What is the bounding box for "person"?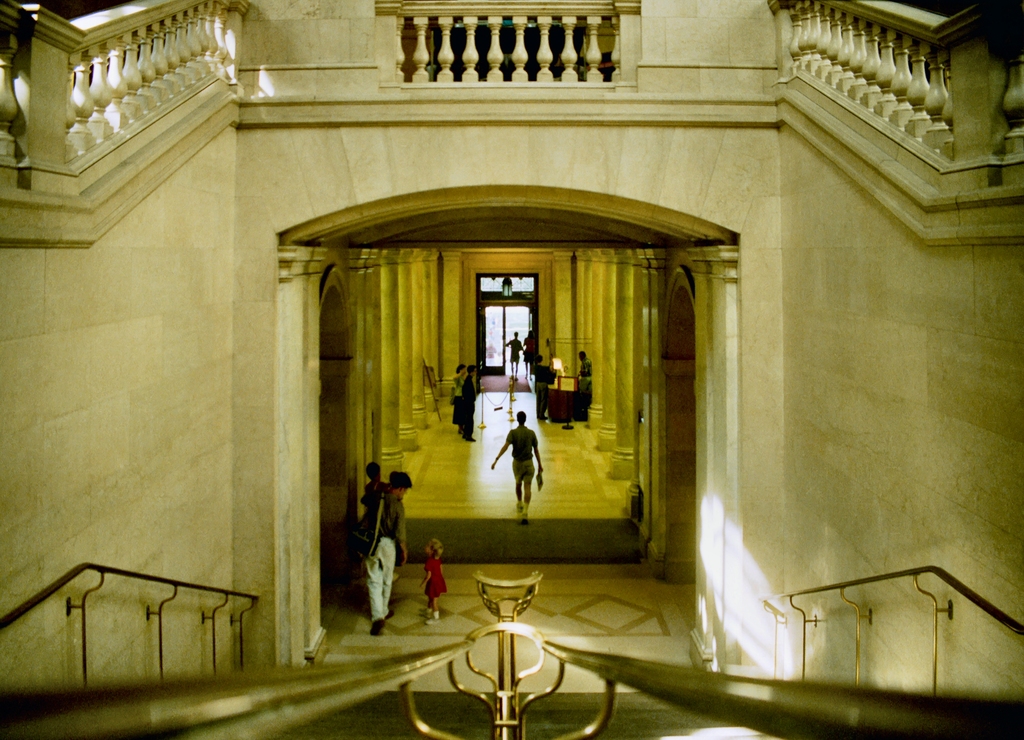
525 328 533 373.
